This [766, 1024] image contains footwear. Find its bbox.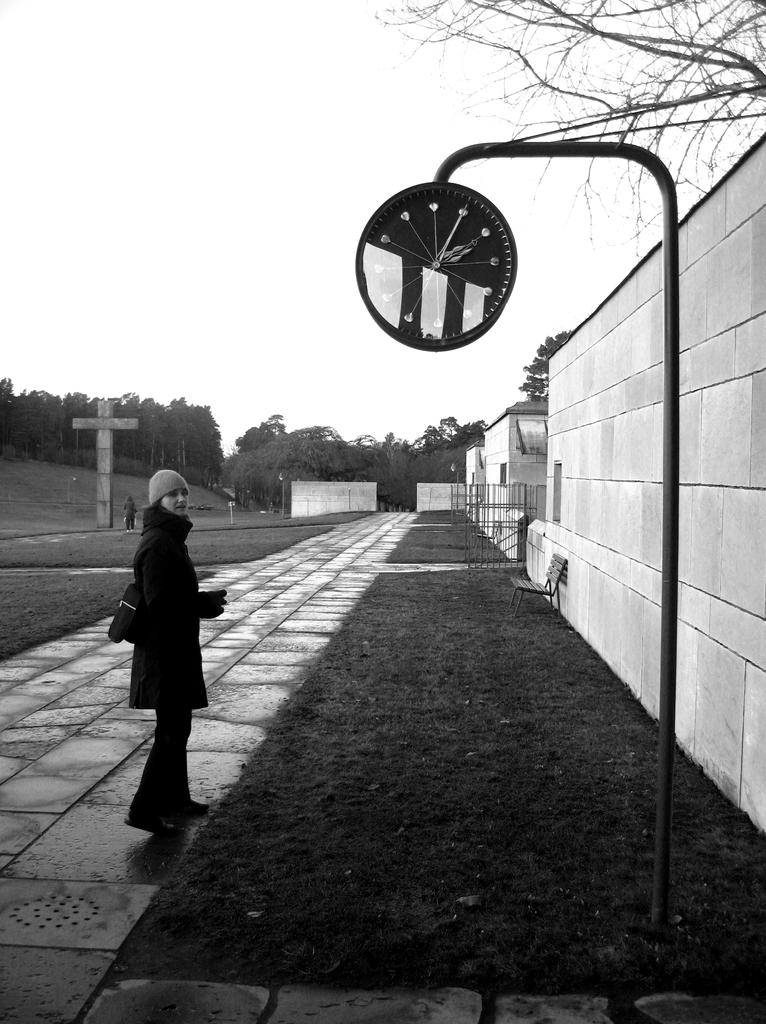
121/814/186/835.
